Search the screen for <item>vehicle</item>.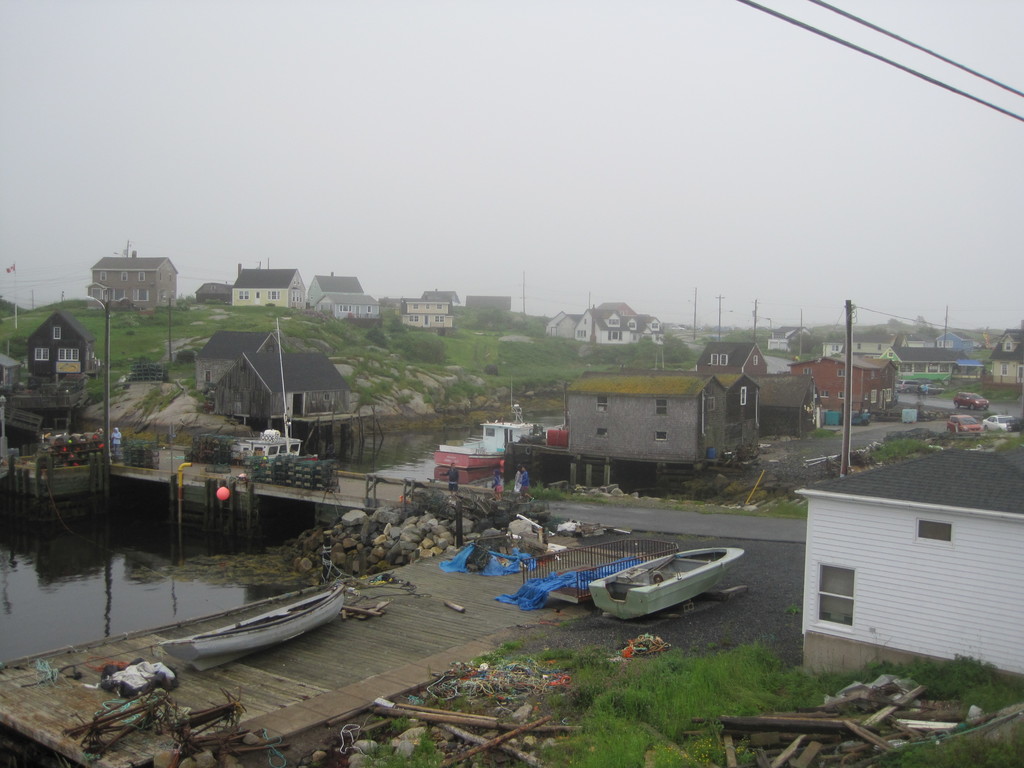
Found at box=[157, 583, 346, 675].
